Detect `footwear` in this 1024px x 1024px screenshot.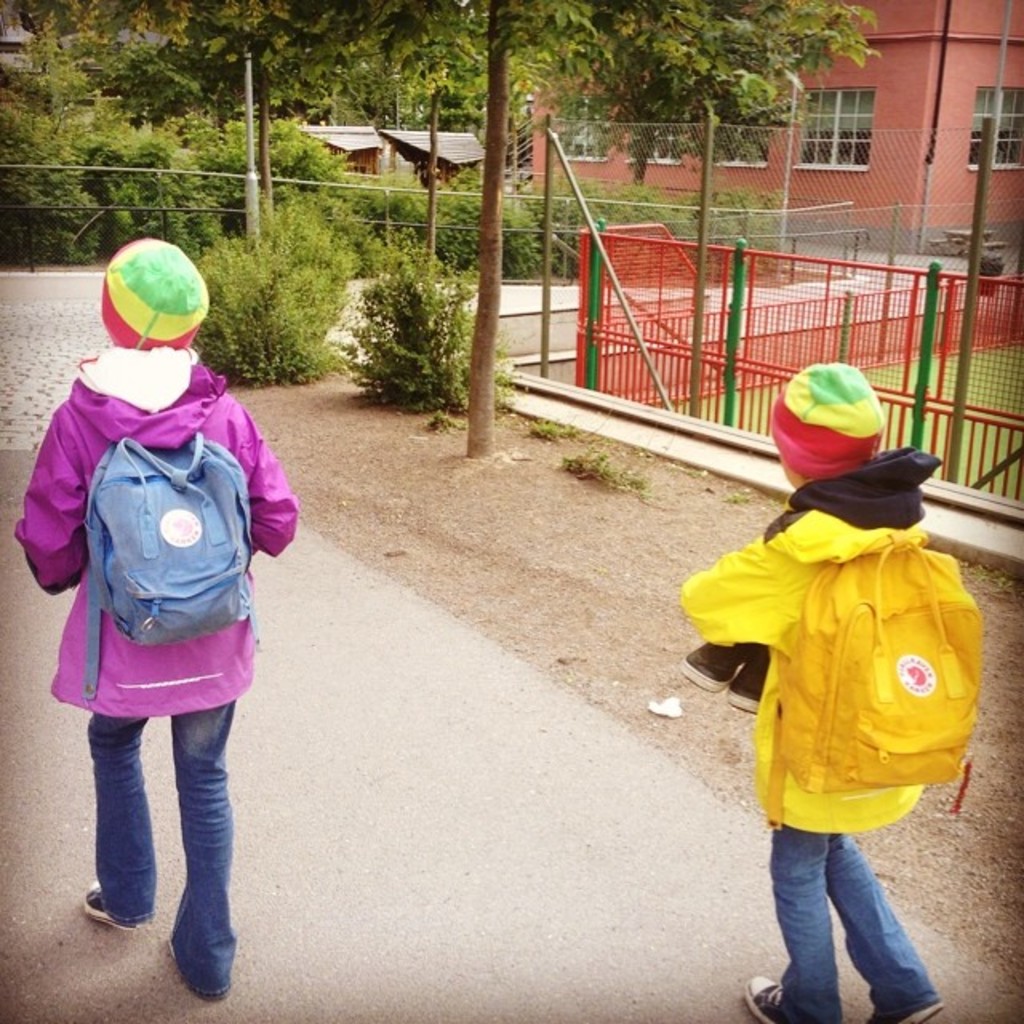
Detection: (x1=82, y1=883, x2=142, y2=934).
